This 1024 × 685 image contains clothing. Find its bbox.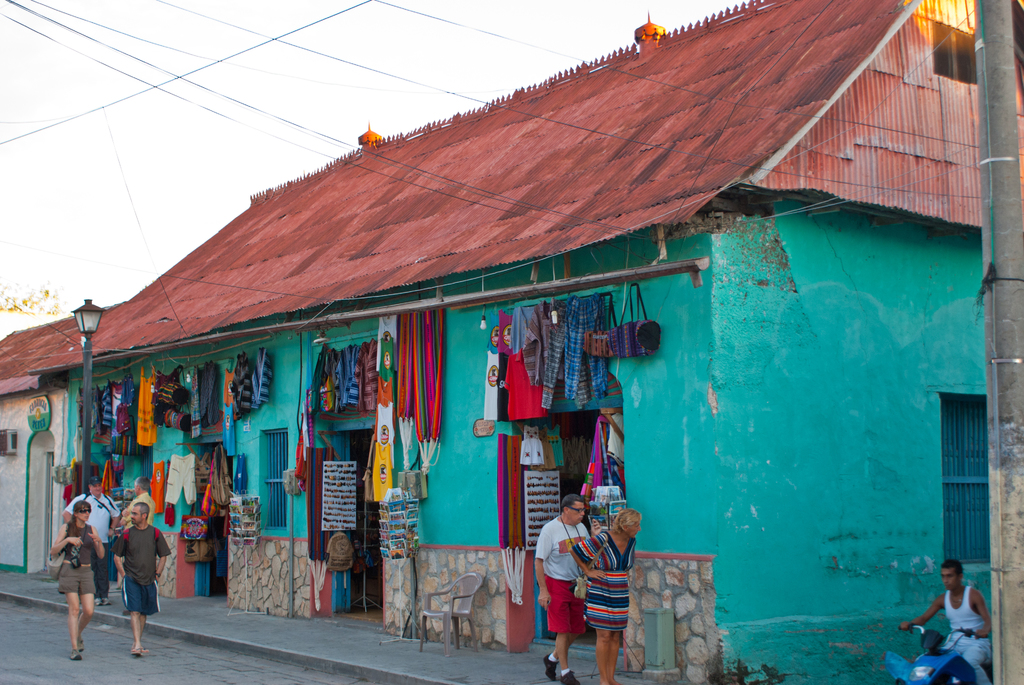
[x1=68, y1=488, x2=122, y2=583].
